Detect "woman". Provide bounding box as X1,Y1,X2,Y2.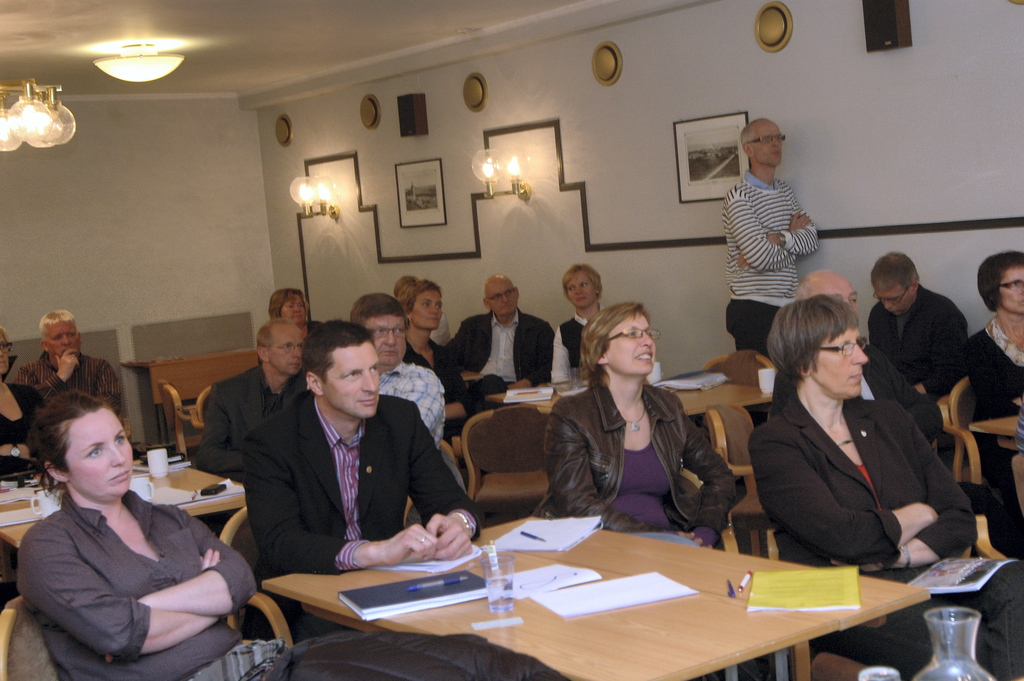
266,286,323,340.
